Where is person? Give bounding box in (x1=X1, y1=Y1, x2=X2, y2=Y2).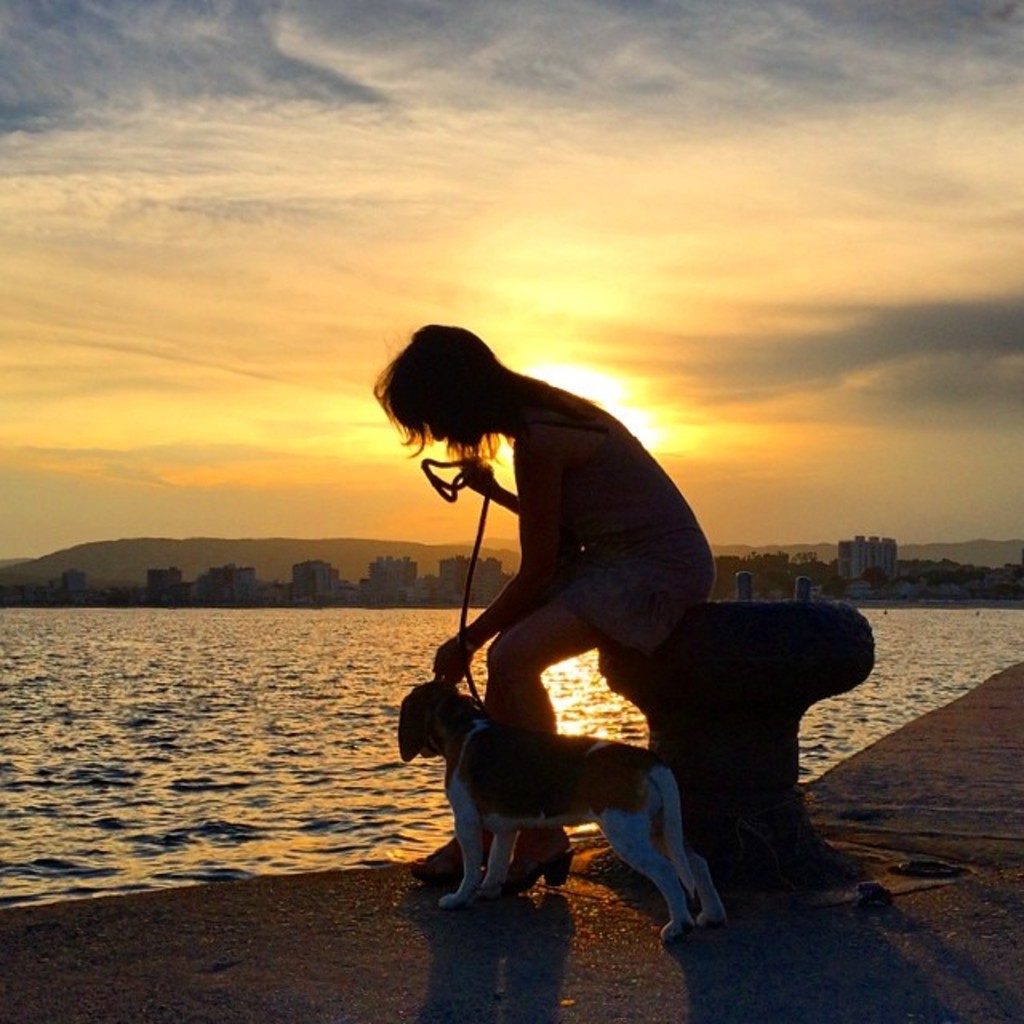
(x1=406, y1=304, x2=792, y2=938).
